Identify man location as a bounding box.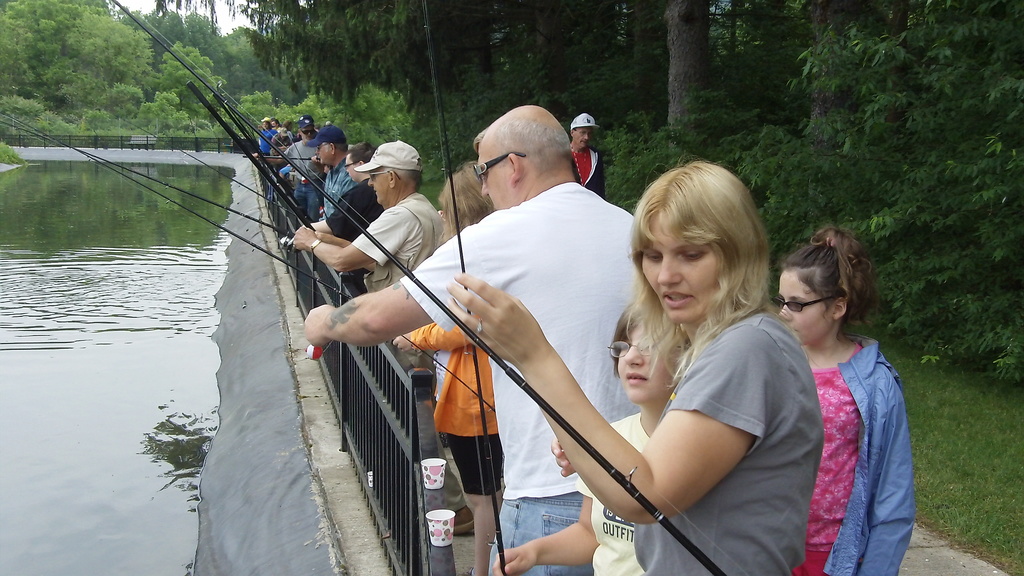
[305,104,640,575].
